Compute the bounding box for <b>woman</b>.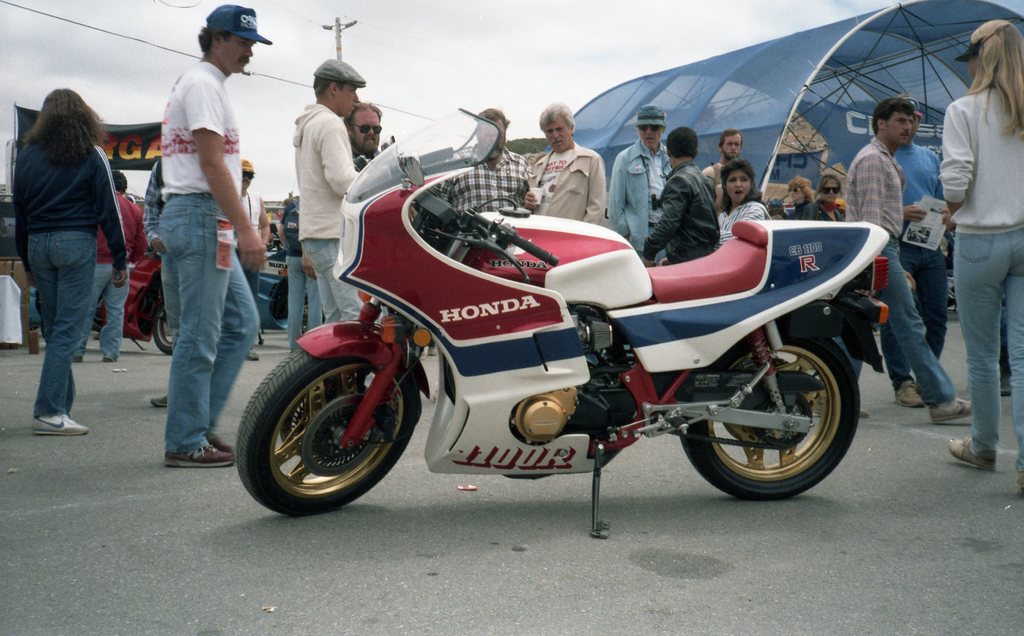
Rect(806, 179, 850, 220).
